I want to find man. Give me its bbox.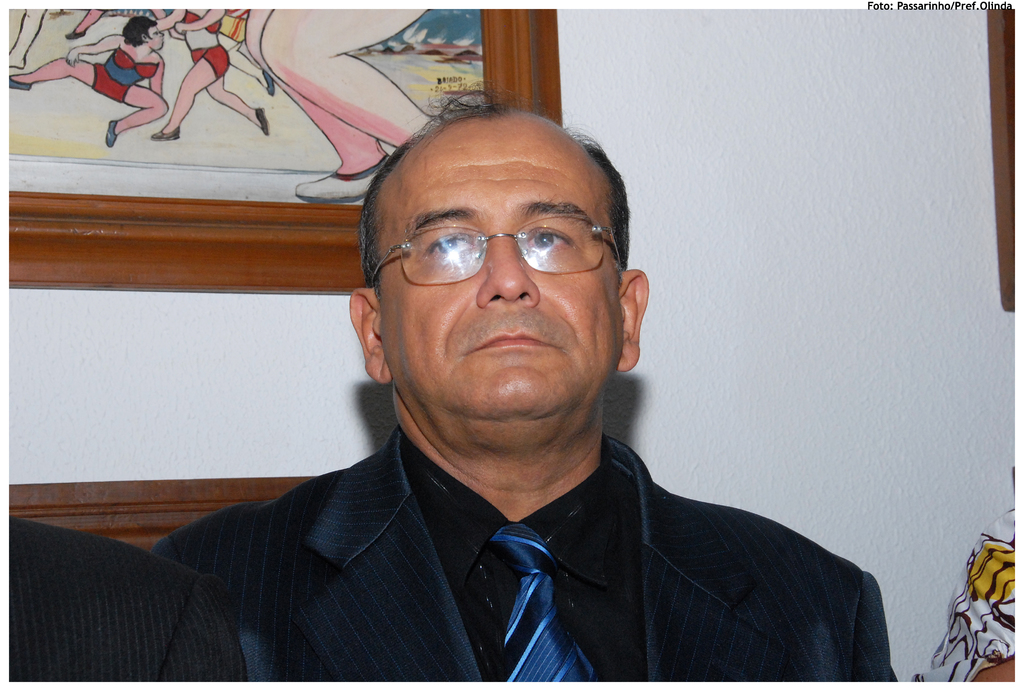
crop(148, 86, 895, 685).
